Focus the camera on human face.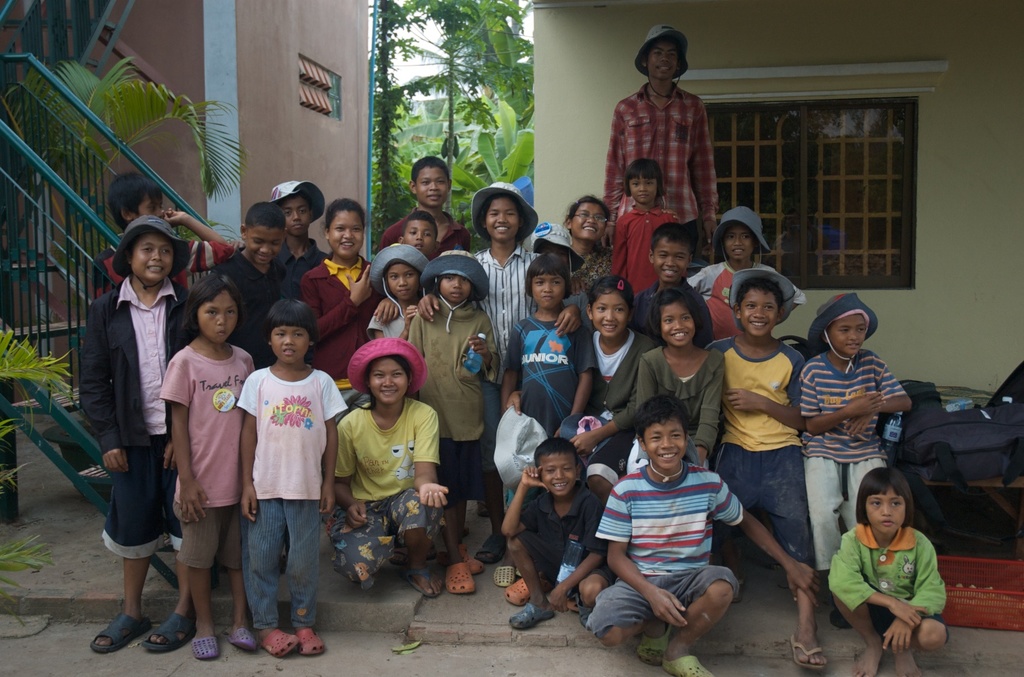
Focus region: select_region(723, 224, 754, 260).
